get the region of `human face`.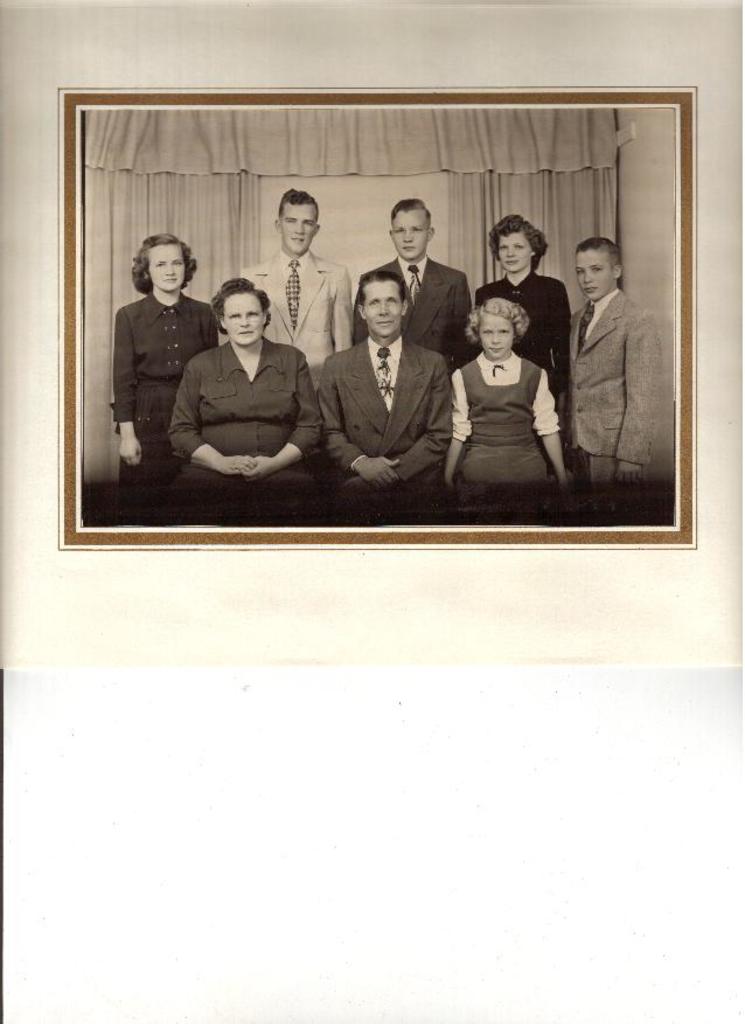
box=[572, 249, 613, 301].
